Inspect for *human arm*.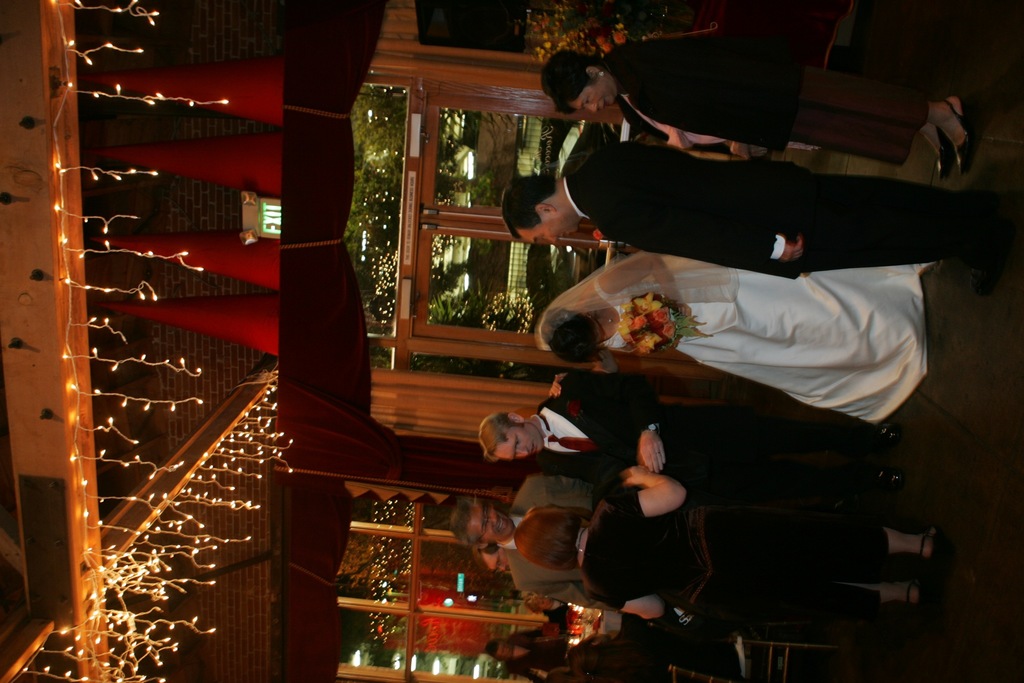
Inspection: select_region(593, 207, 811, 284).
